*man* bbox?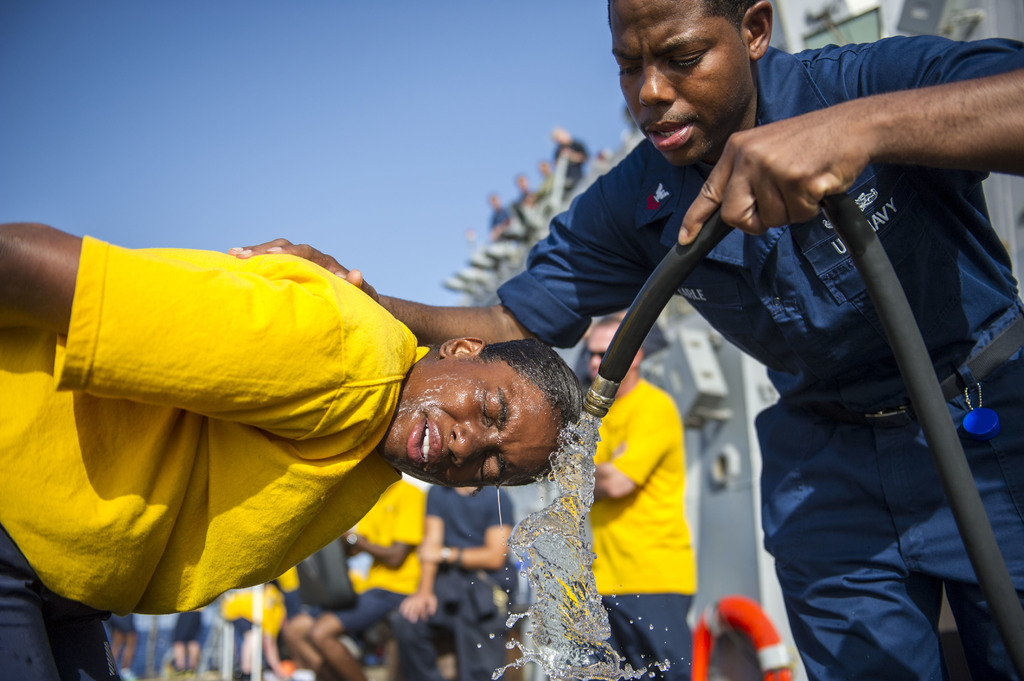
bbox(389, 483, 520, 672)
